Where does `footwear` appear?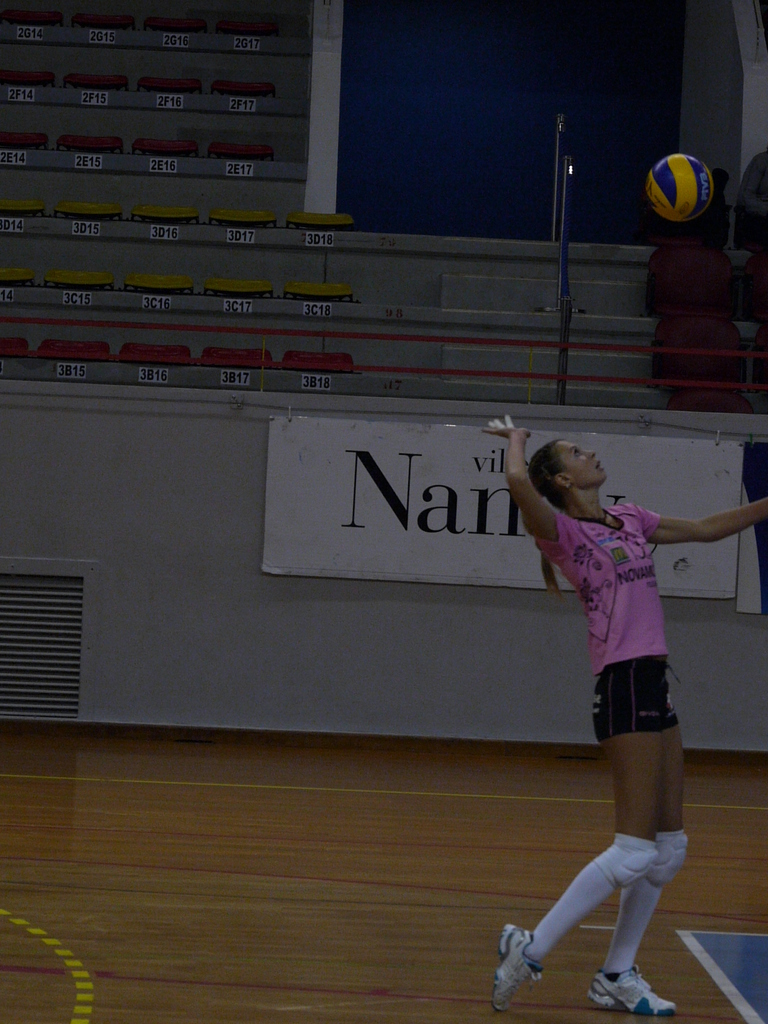
Appears at locate(570, 959, 684, 1016).
